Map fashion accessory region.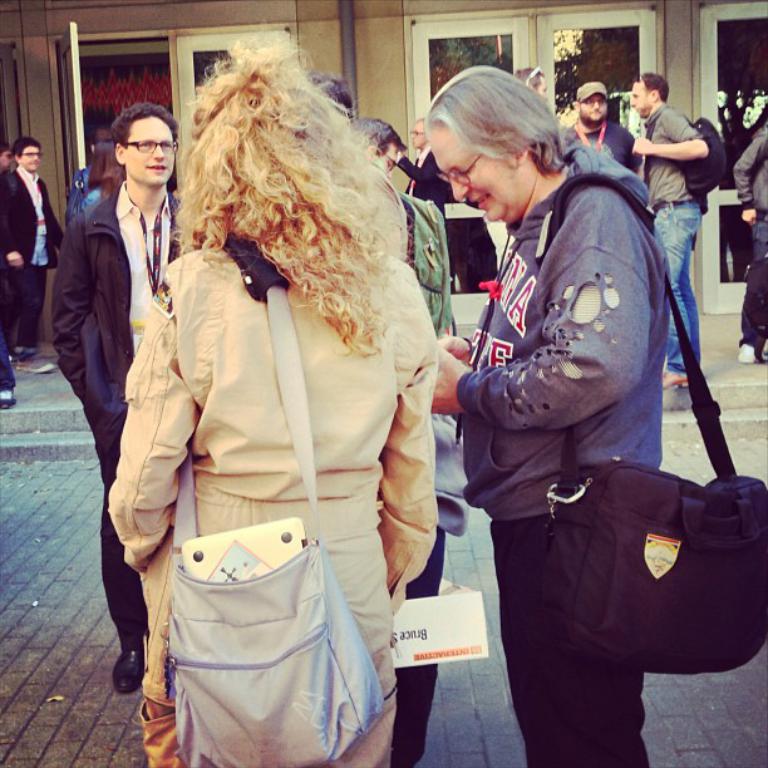
Mapped to (644, 105, 727, 207).
